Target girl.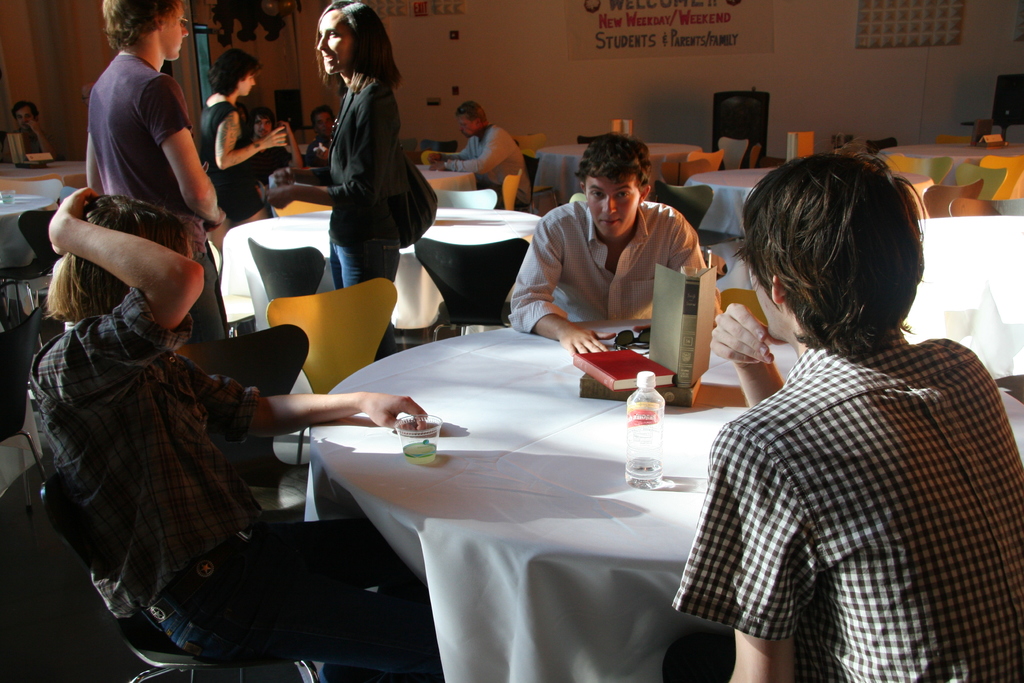
Target region: {"x1": 256, "y1": 0, "x2": 399, "y2": 355}.
